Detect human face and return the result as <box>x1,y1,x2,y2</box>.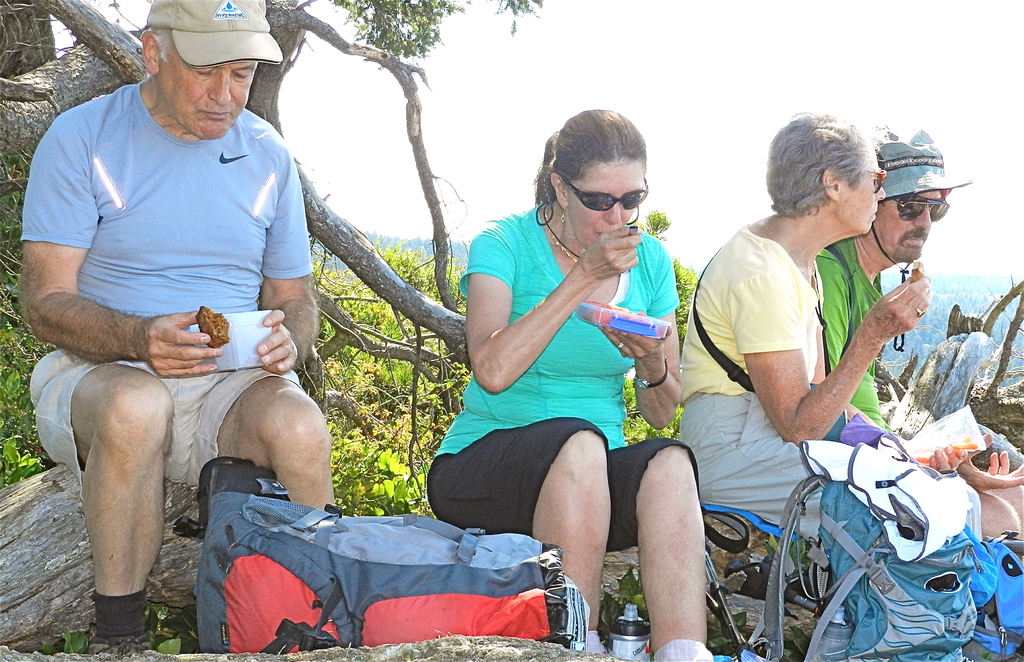
<box>566,164,646,254</box>.
